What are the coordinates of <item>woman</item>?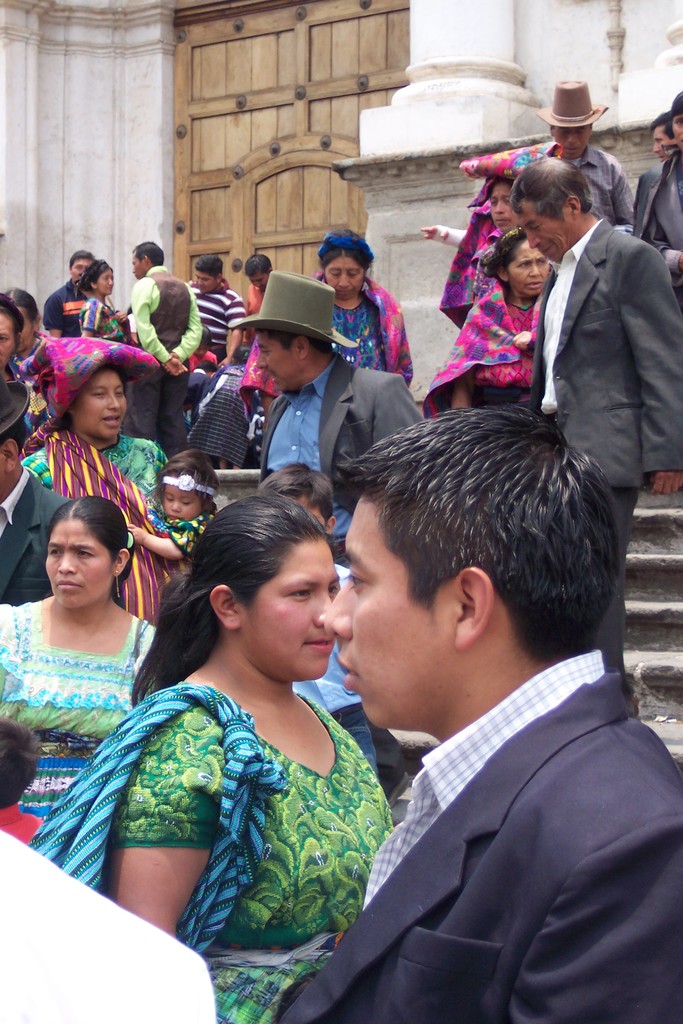
[left=0, top=498, right=165, bottom=827].
